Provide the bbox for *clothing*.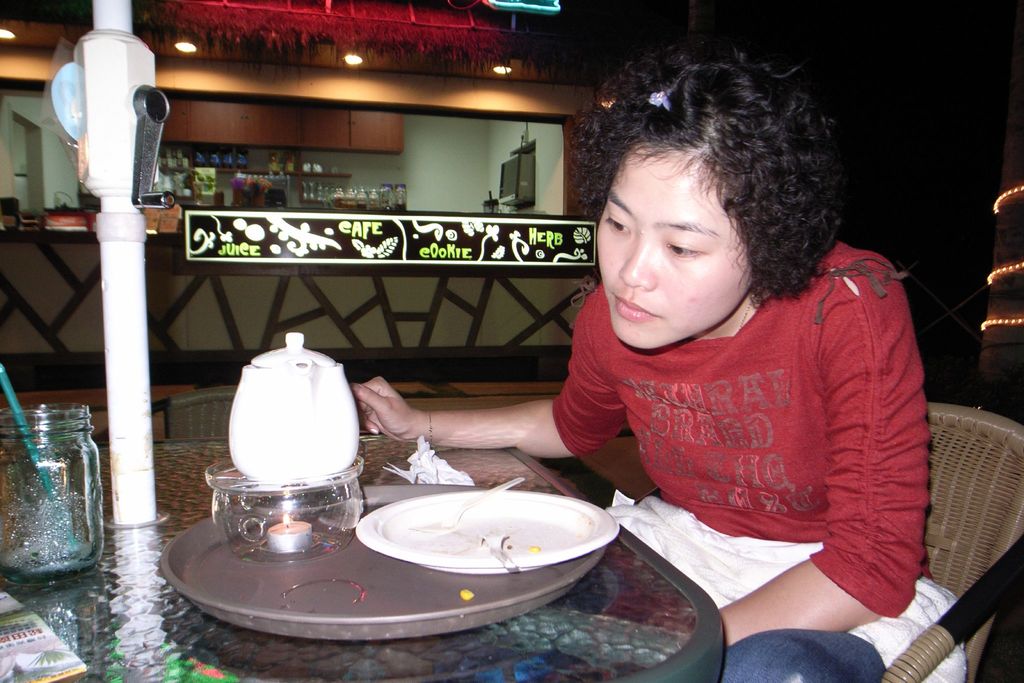
[left=539, top=235, right=943, bottom=609].
